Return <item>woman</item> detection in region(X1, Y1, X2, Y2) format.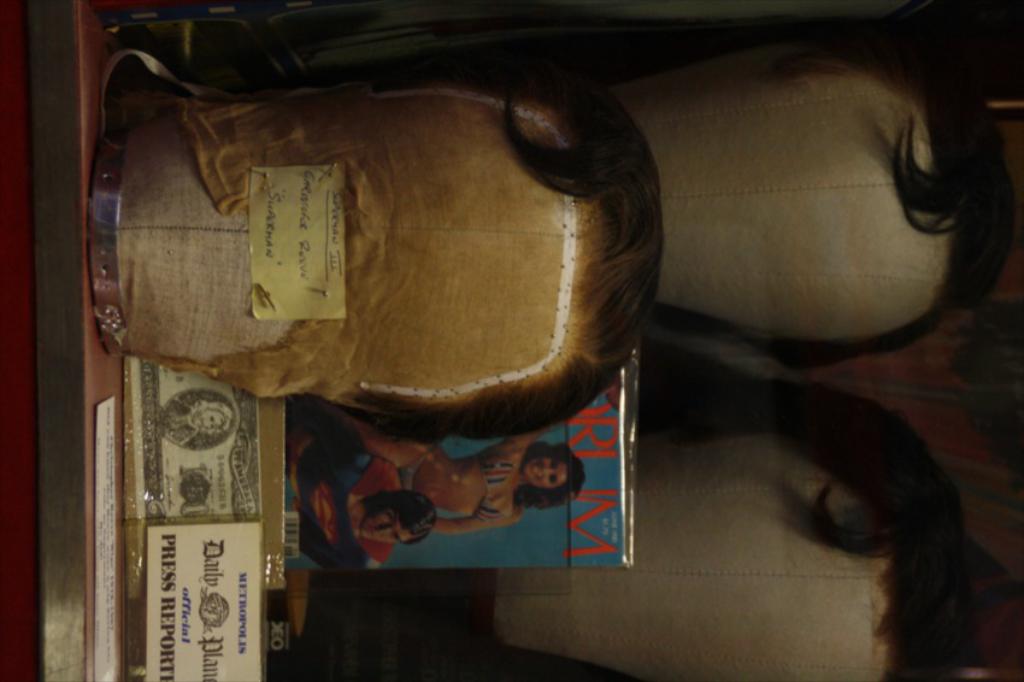
region(305, 396, 581, 539).
